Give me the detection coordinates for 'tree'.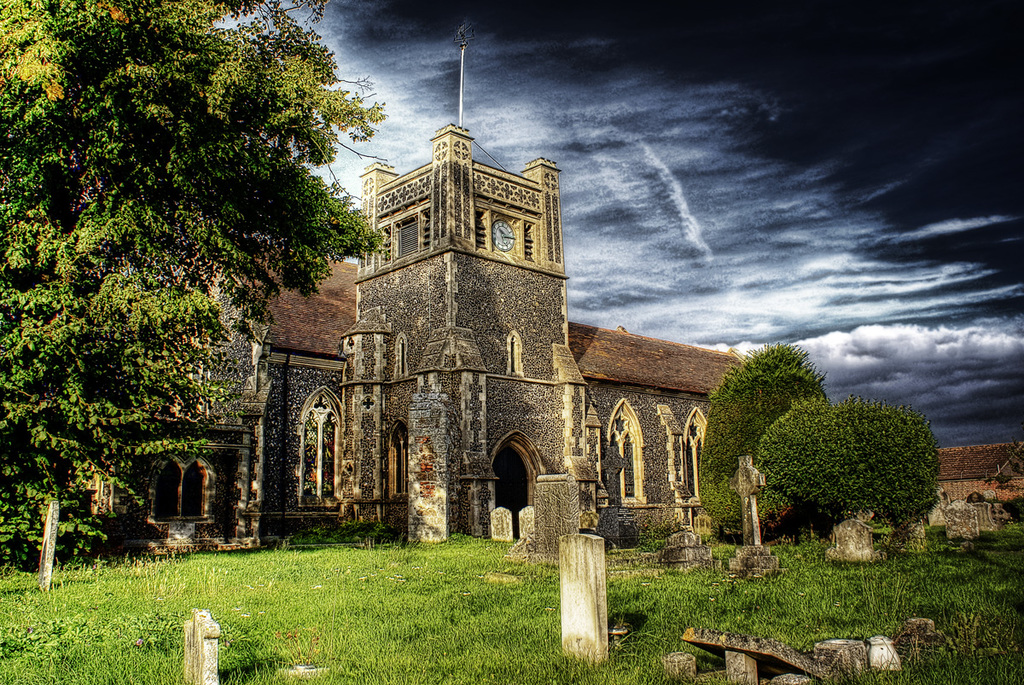
{"x1": 702, "y1": 336, "x2": 840, "y2": 541}.
